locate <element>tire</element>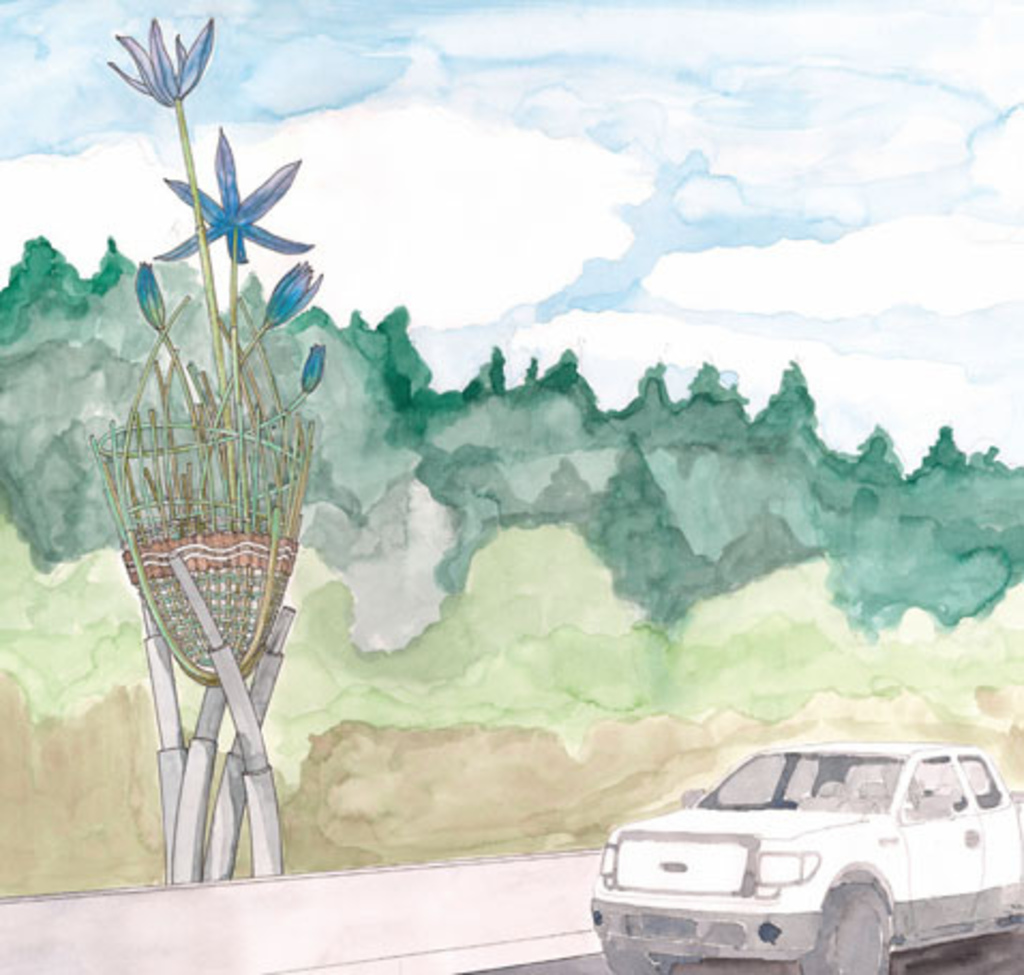
bbox=[820, 894, 887, 973]
